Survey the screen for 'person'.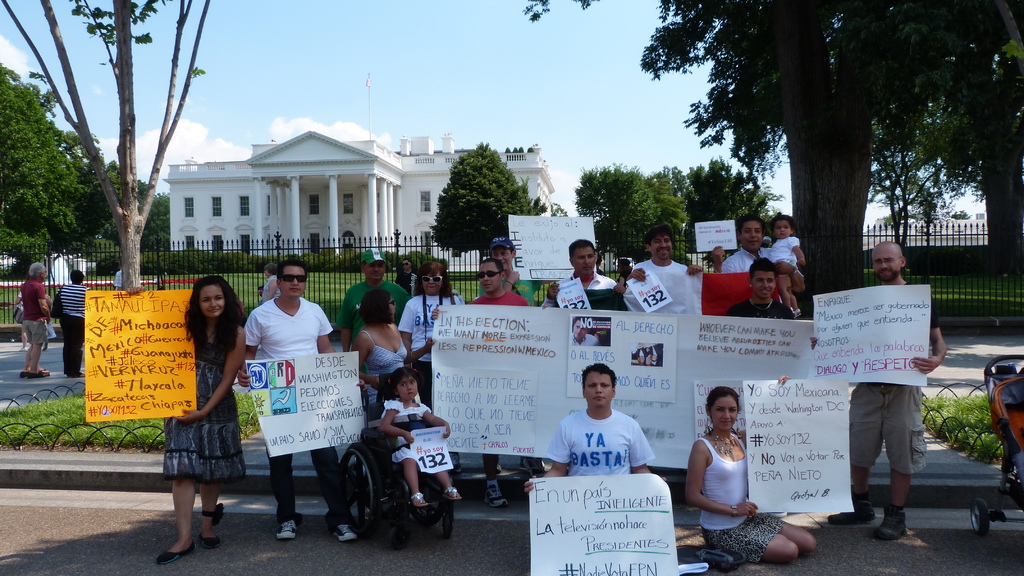
Survey found: 540,236,619,308.
